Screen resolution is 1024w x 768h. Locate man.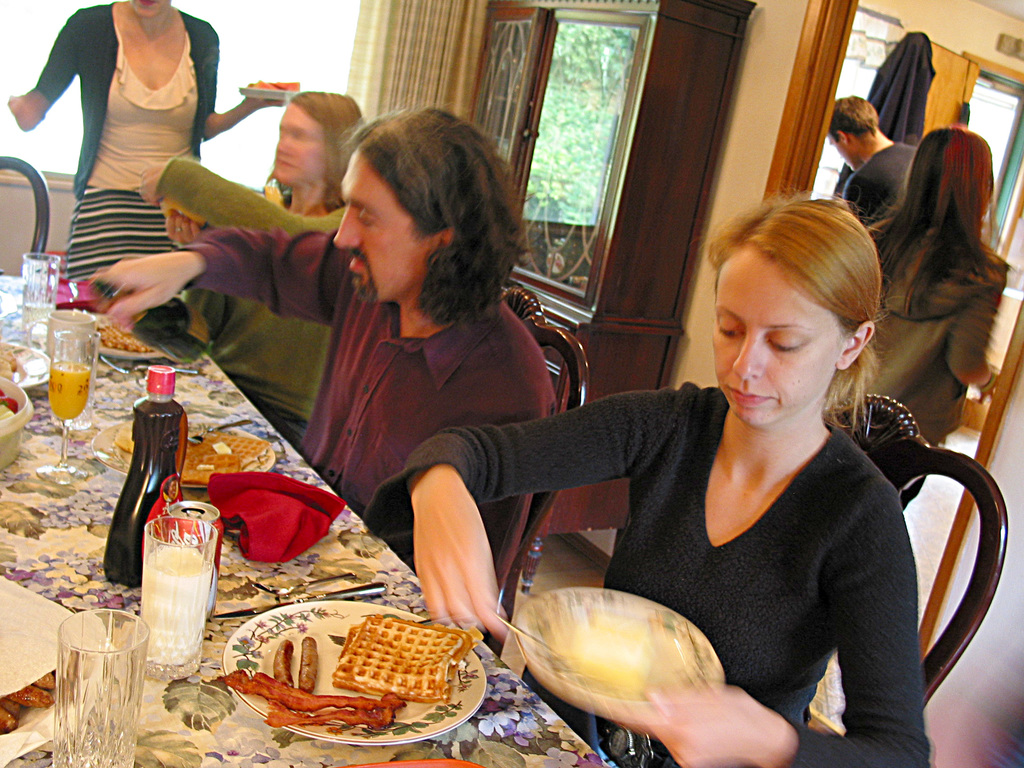
(x1=830, y1=91, x2=919, y2=230).
